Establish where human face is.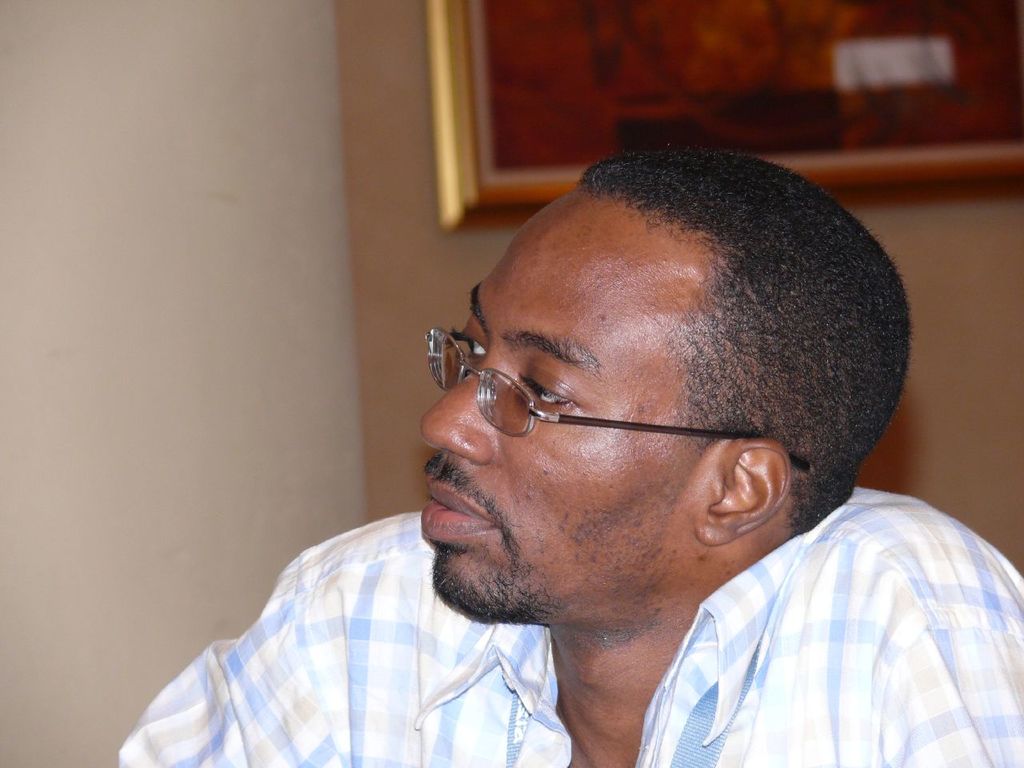
Established at pyautogui.locateOnScreen(415, 186, 722, 618).
